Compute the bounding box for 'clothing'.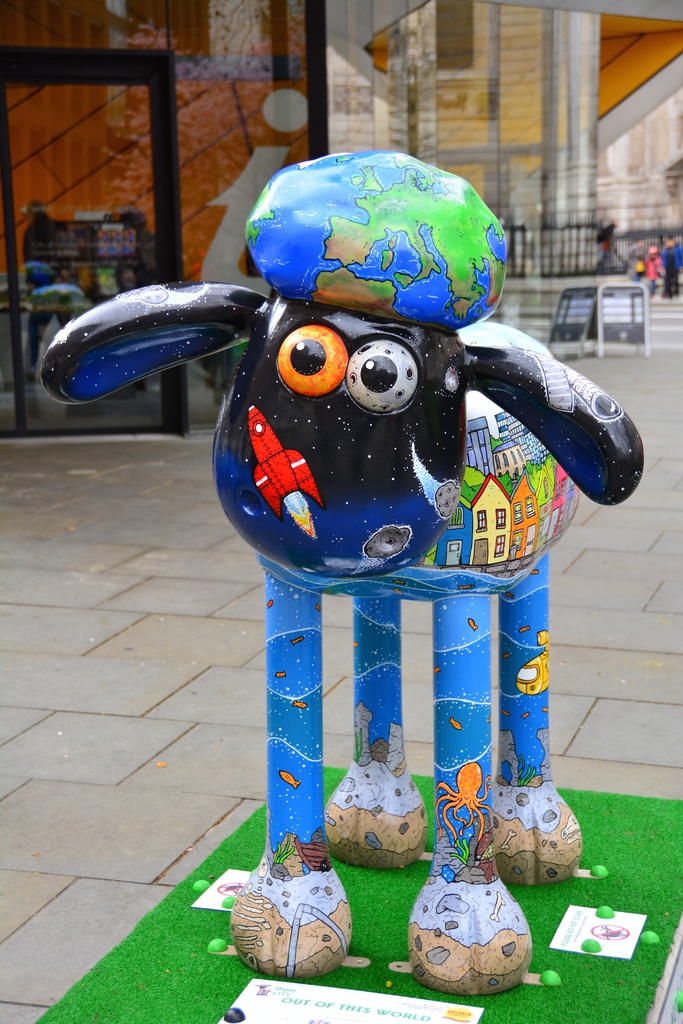
x1=634 y1=247 x2=648 y2=282.
